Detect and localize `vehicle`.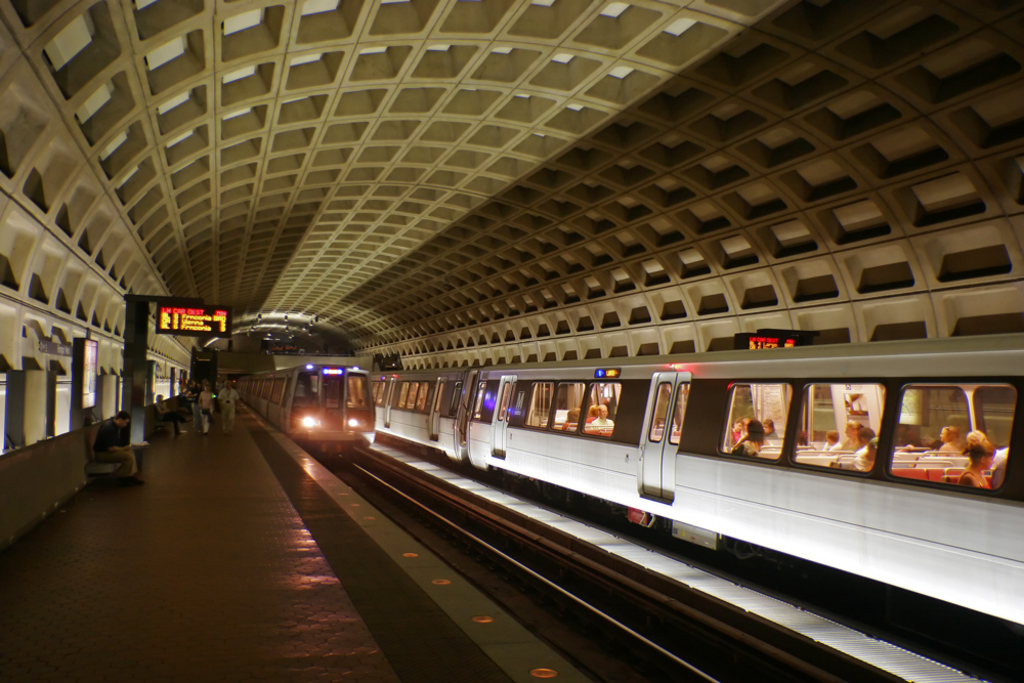
Localized at {"left": 243, "top": 359, "right": 393, "bottom": 461}.
